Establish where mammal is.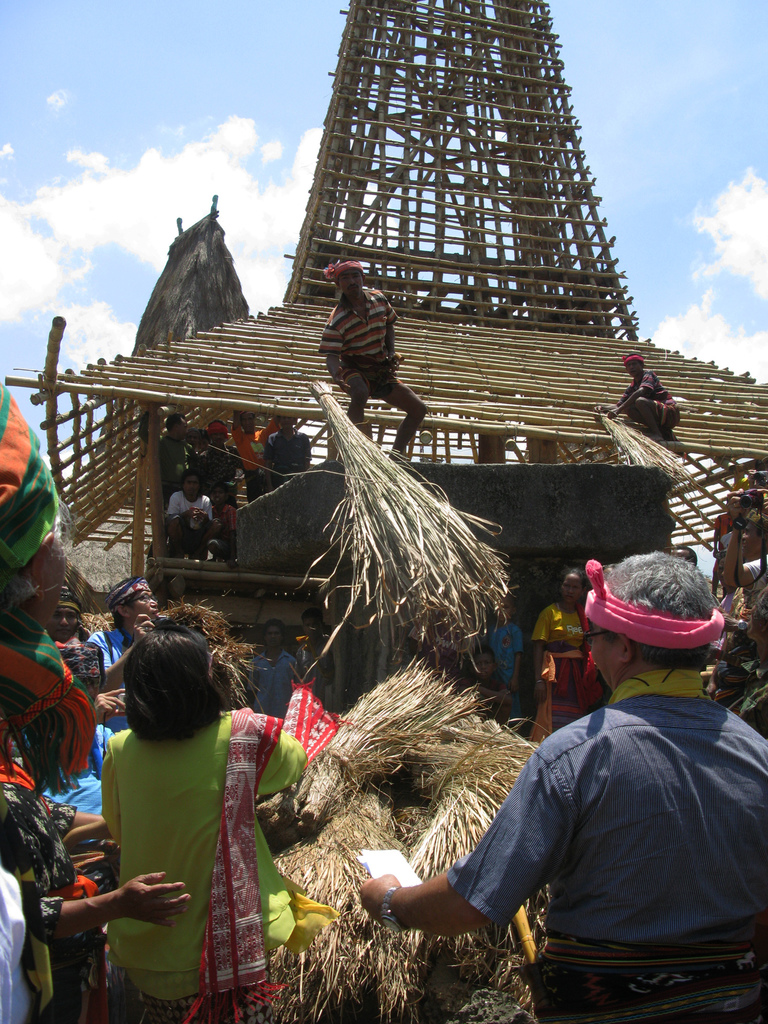
Established at bbox=(725, 488, 764, 608).
